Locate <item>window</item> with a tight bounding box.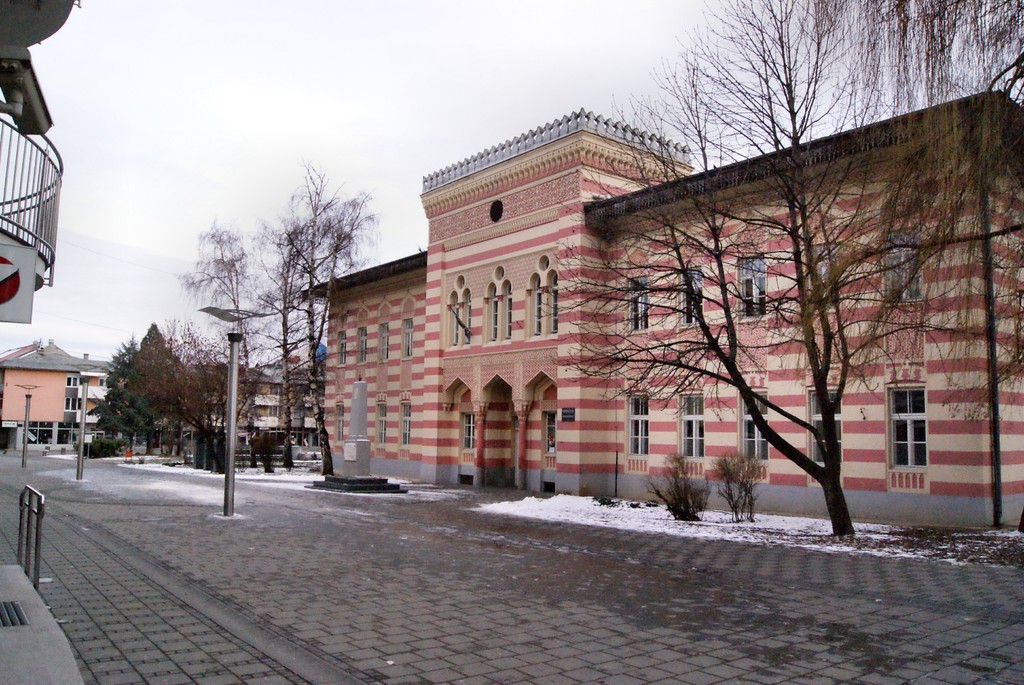
(x1=239, y1=429, x2=282, y2=443).
